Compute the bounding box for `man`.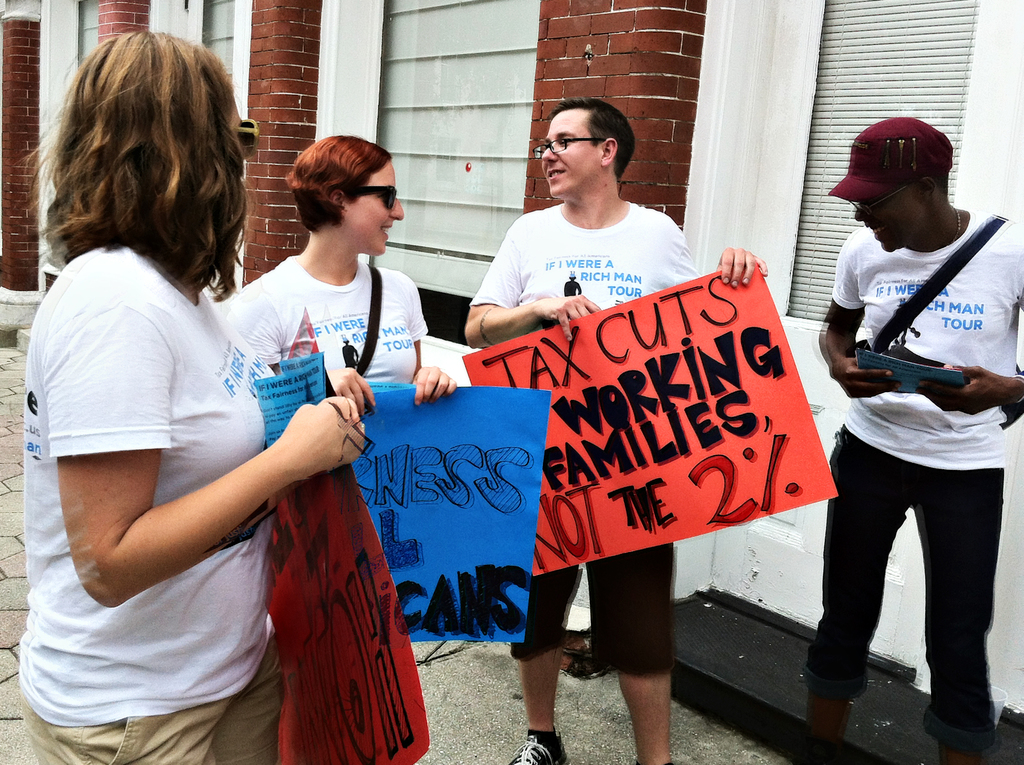
Rect(808, 67, 1018, 764).
